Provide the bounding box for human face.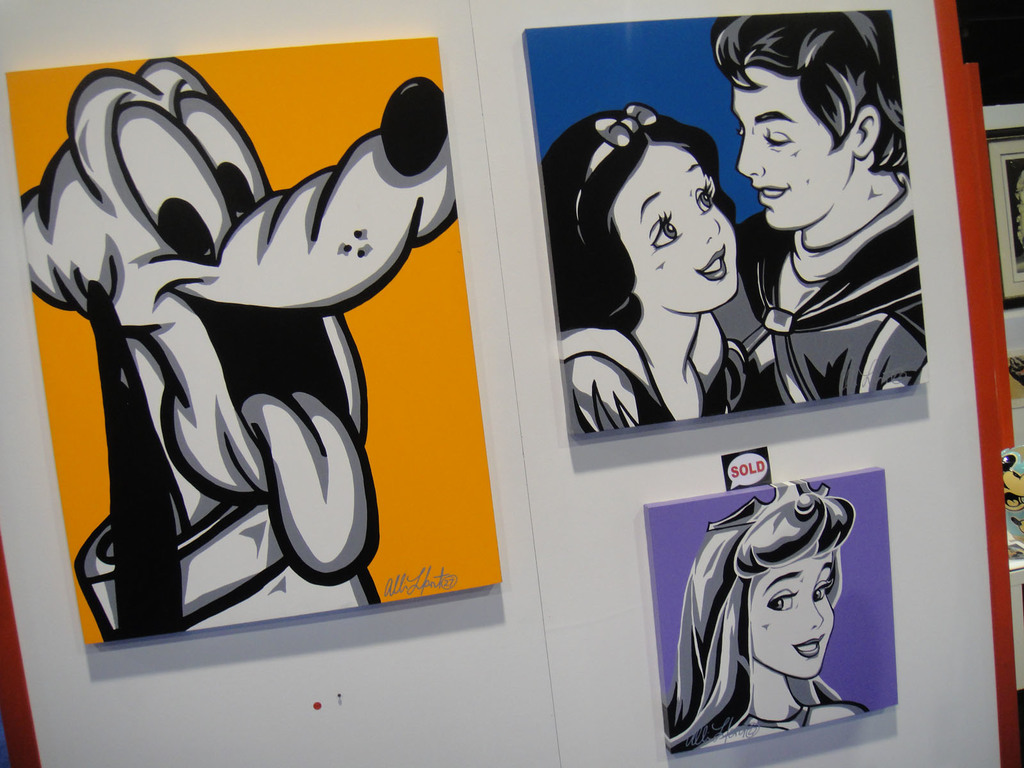
743/542/845/682.
